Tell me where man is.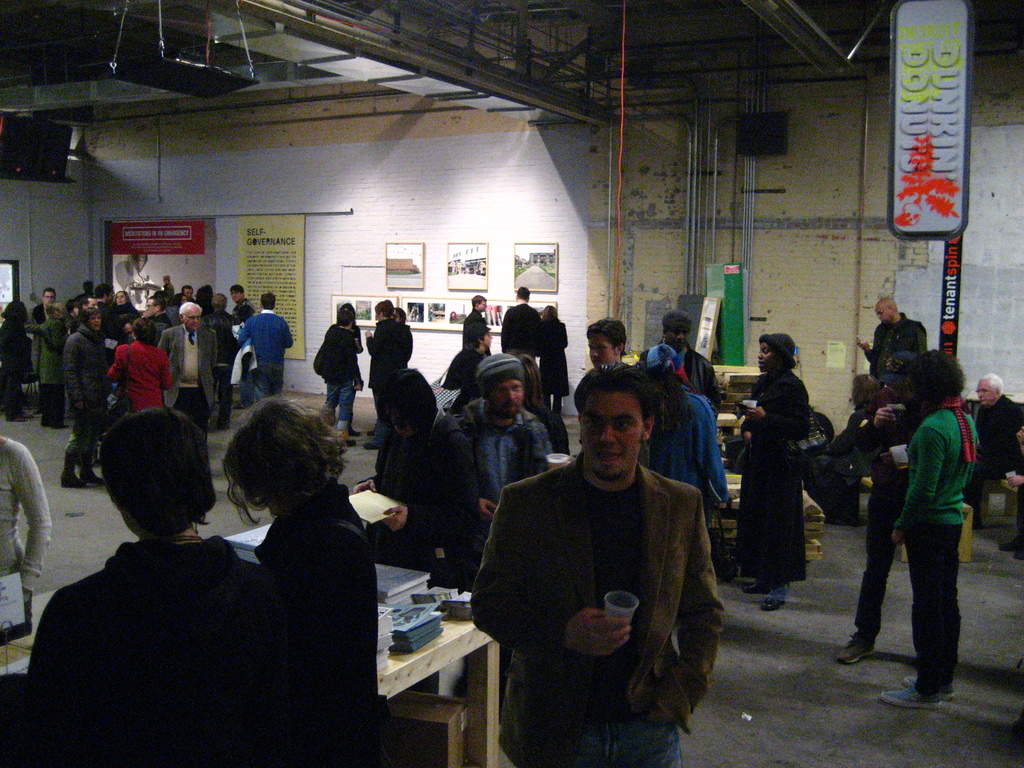
man is at <region>218, 280, 262, 325</region>.
